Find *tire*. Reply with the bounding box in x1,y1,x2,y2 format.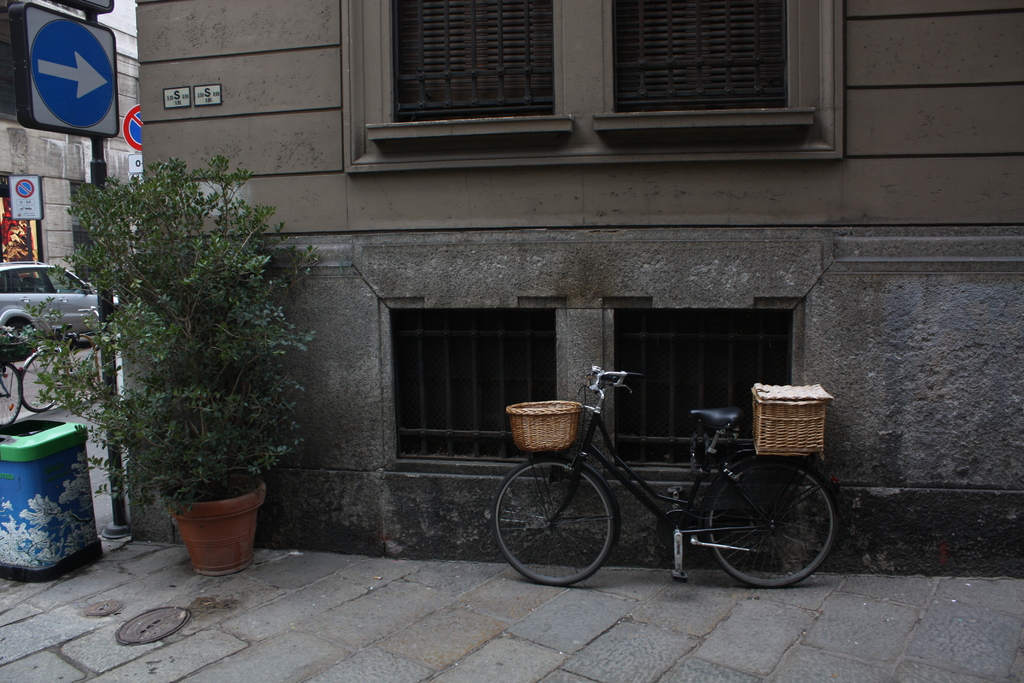
703,463,839,589.
